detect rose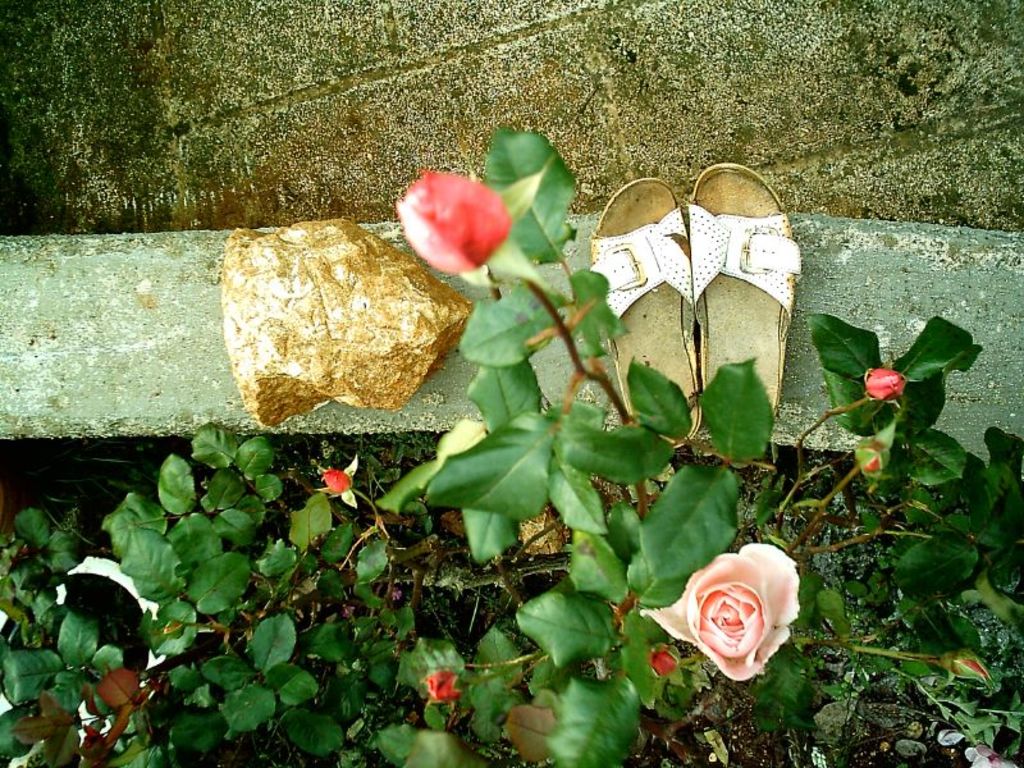
select_region(424, 673, 462, 699)
